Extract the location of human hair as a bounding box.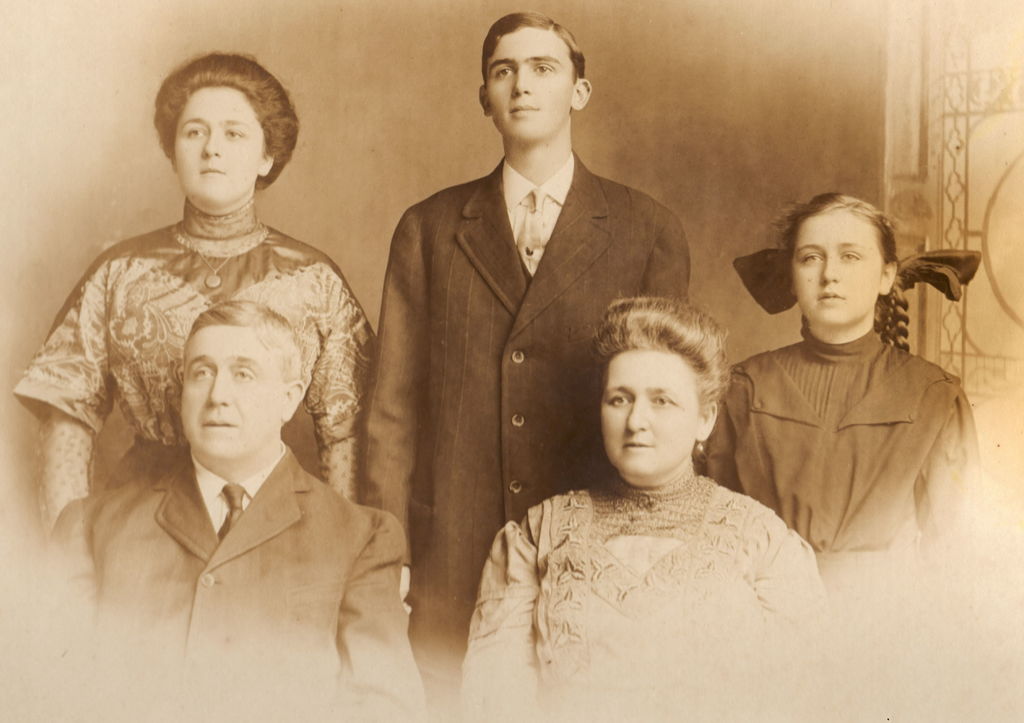
[591,295,730,422].
